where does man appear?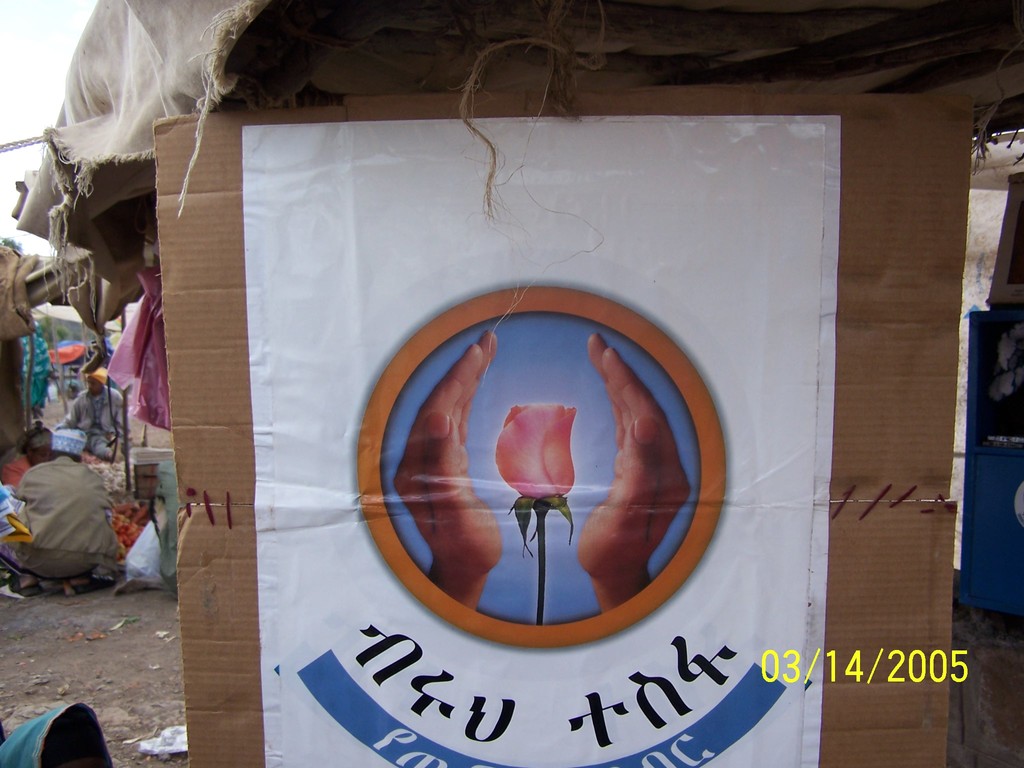
Appears at (66, 365, 133, 464).
